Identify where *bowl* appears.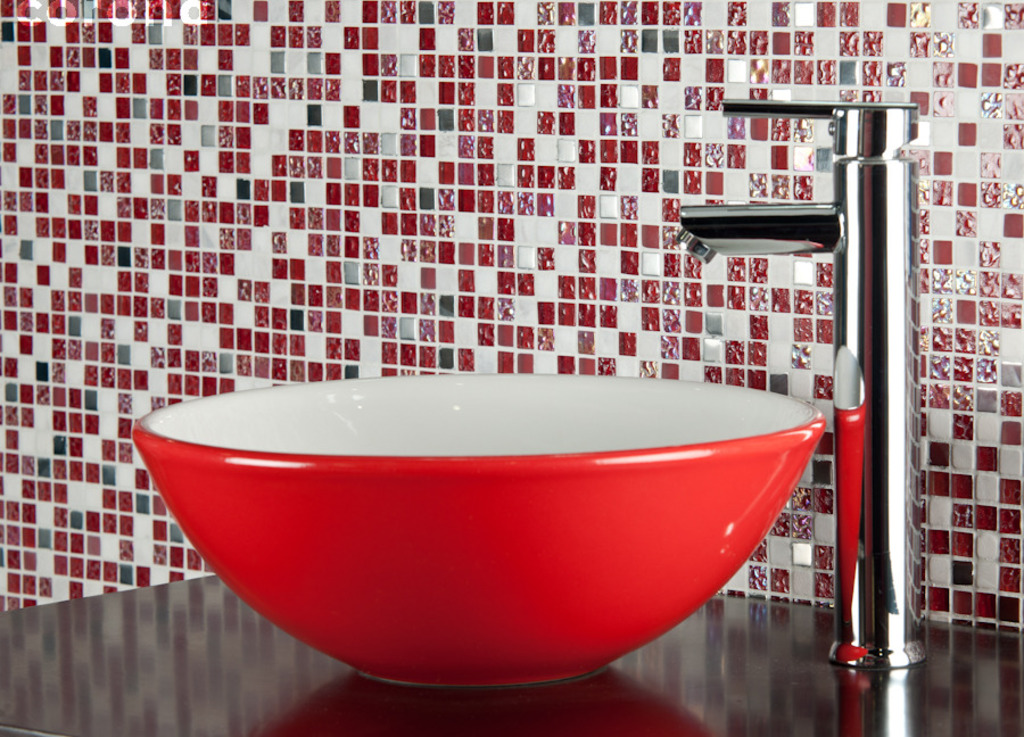
Appears at [x1=116, y1=358, x2=823, y2=695].
